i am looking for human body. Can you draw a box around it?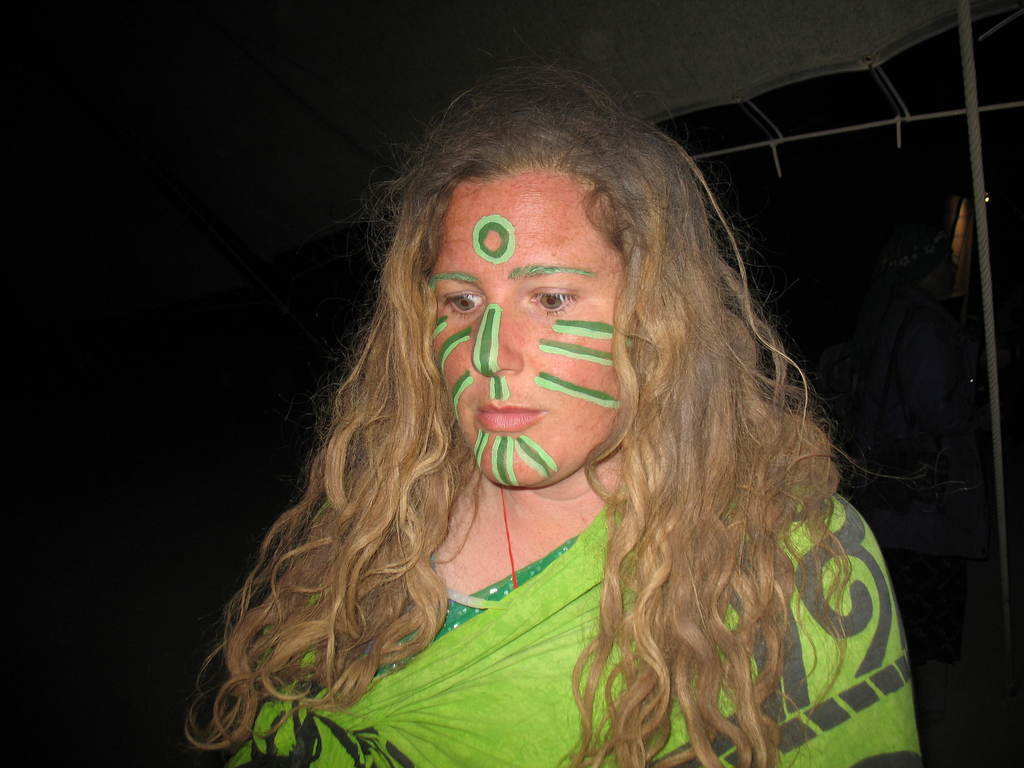
Sure, the bounding box is pyautogui.locateOnScreen(193, 90, 944, 767).
